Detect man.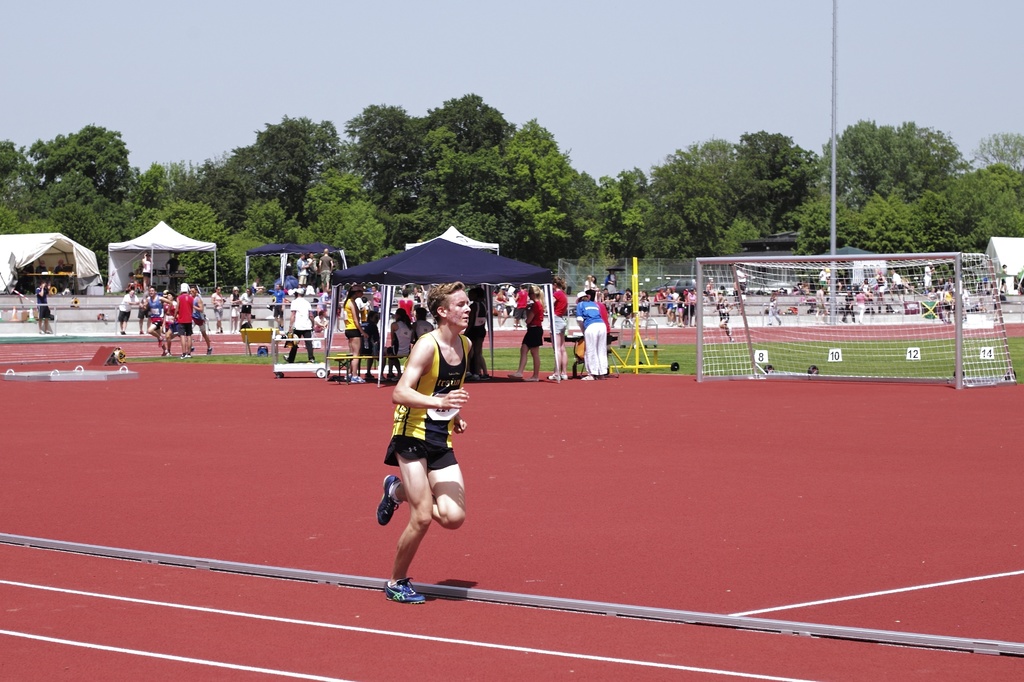
Detected at box=[271, 283, 286, 331].
